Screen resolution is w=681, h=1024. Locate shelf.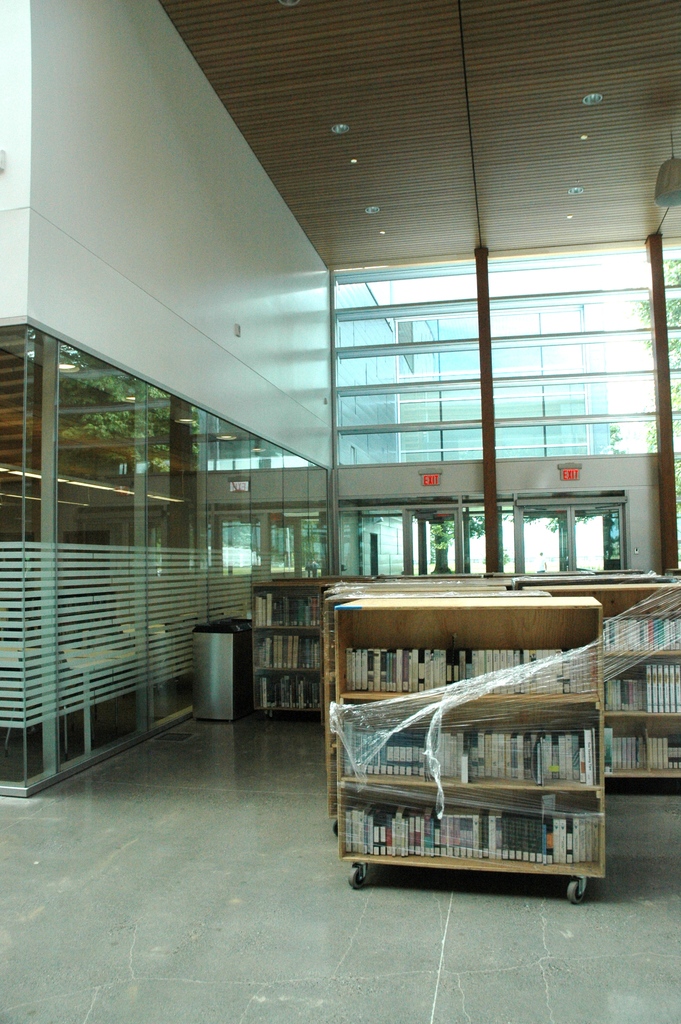
(599,652,680,713).
